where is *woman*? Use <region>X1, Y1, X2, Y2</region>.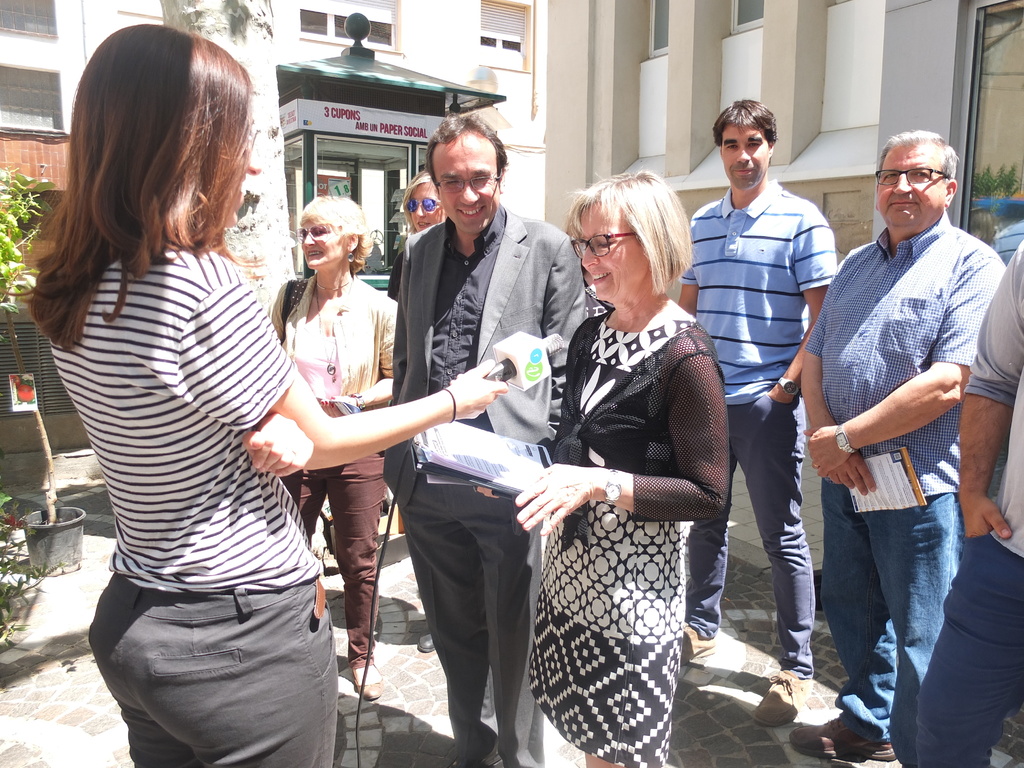
<region>387, 172, 445, 300</region>.
